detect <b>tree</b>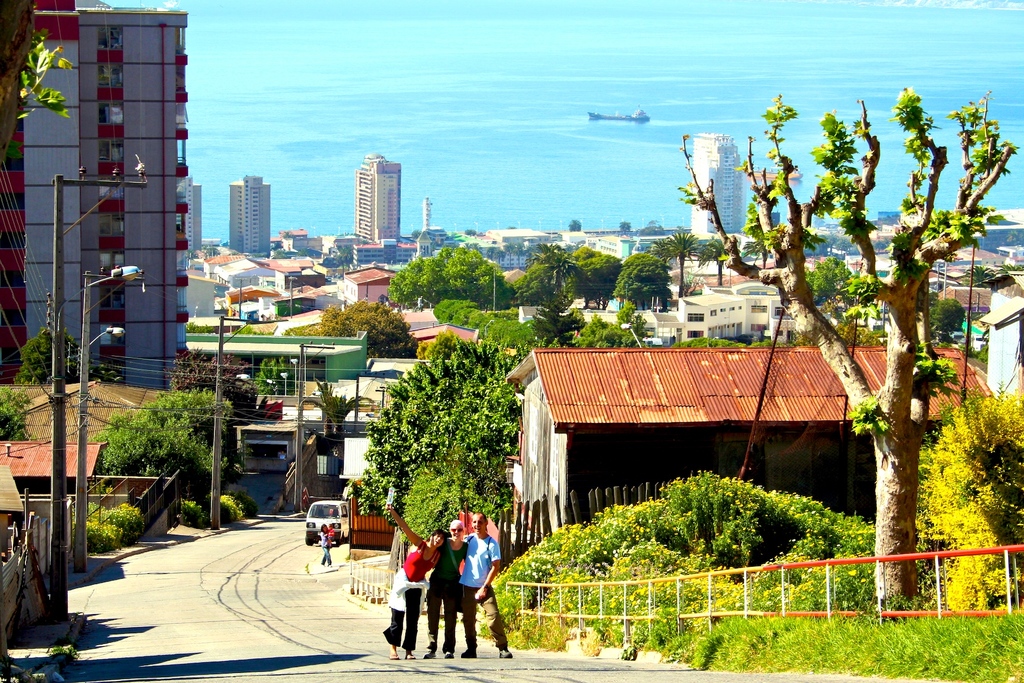
501, 263, 564, 311
